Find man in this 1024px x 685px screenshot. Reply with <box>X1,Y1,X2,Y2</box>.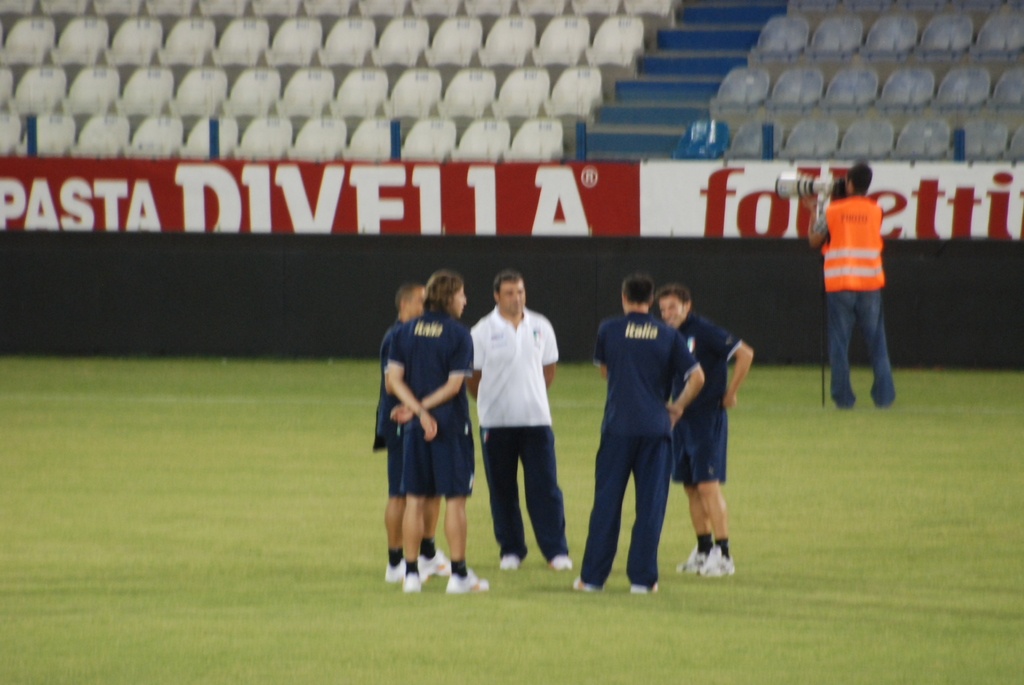
<box>473,272,566,572</box>.
